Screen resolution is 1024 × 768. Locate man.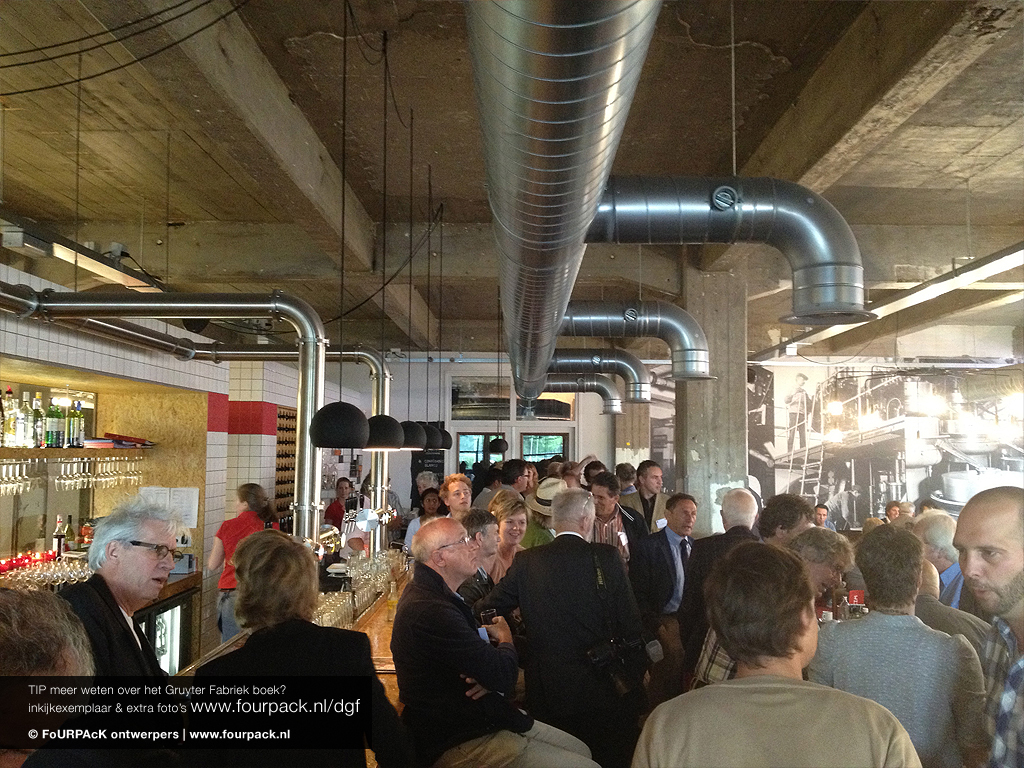
[x1=756, y1=491, x2=816, y2=549].
